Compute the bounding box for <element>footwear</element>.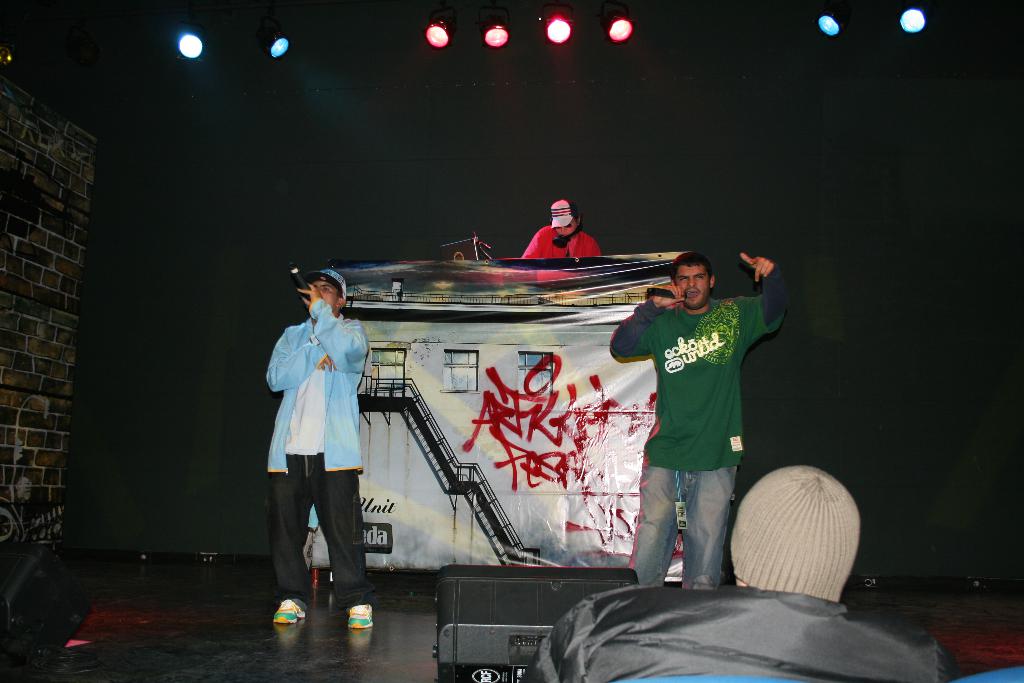
{"x1": 275, "y1": 599, "x2": 306, "y2": 621}.
